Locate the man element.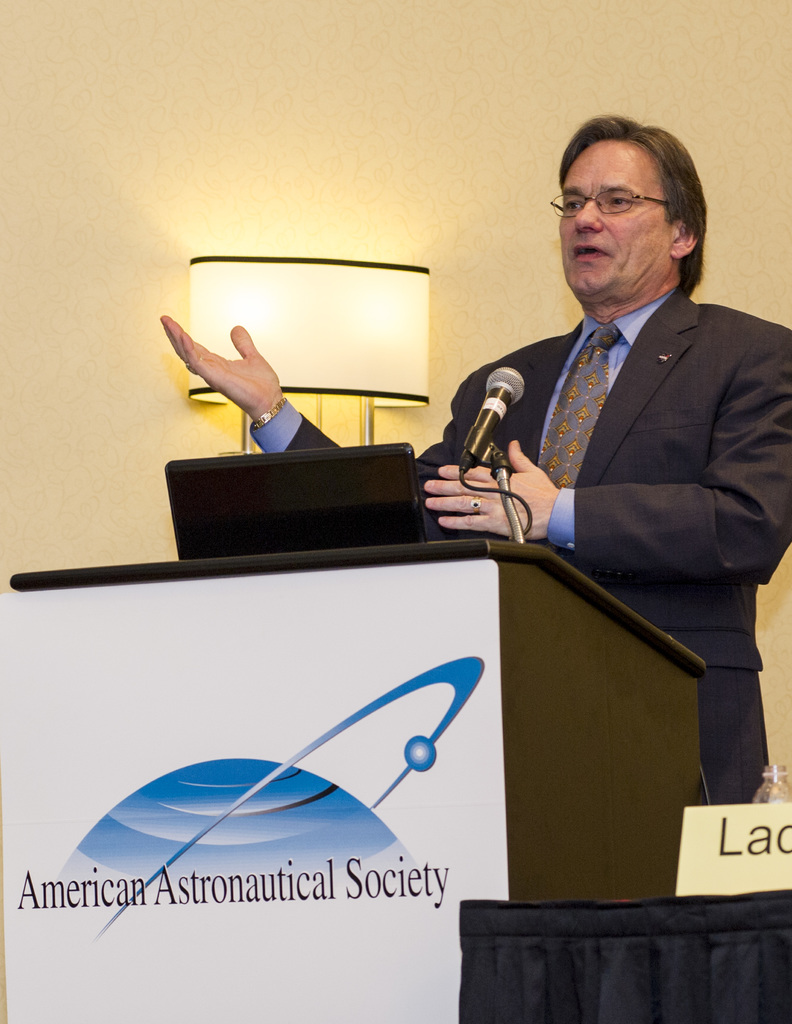
Element bbox: (left=157, top=112, right=791, bottom=803).
